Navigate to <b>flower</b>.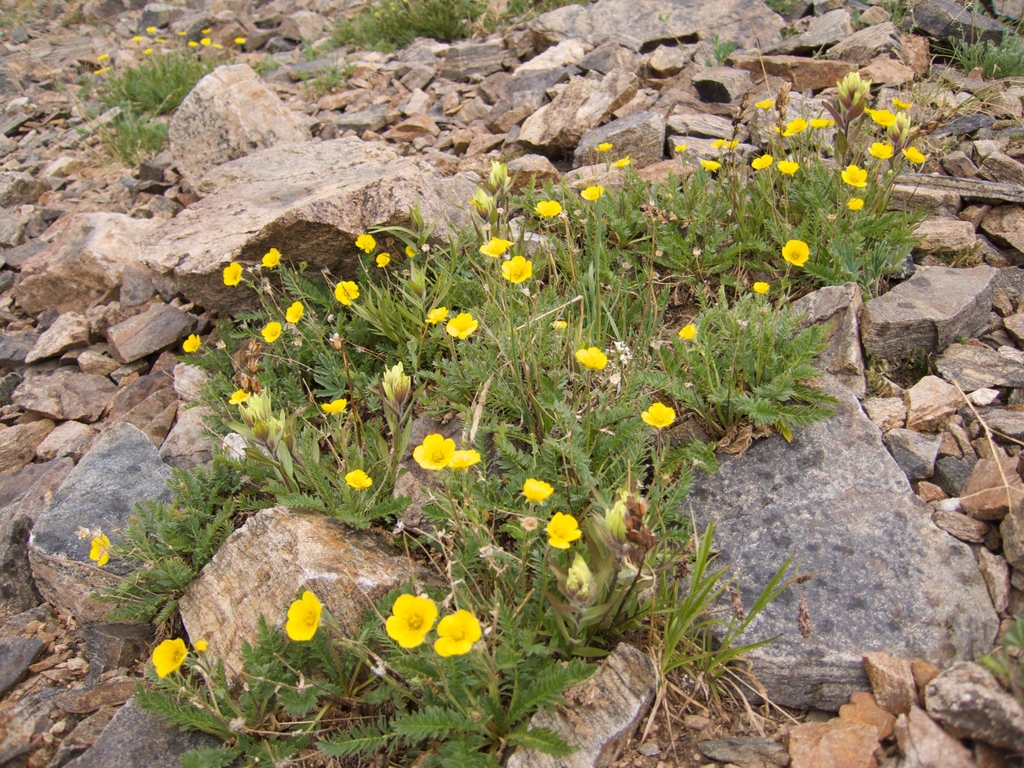
Navigation target: bbox(146, 24, 157, 32).
